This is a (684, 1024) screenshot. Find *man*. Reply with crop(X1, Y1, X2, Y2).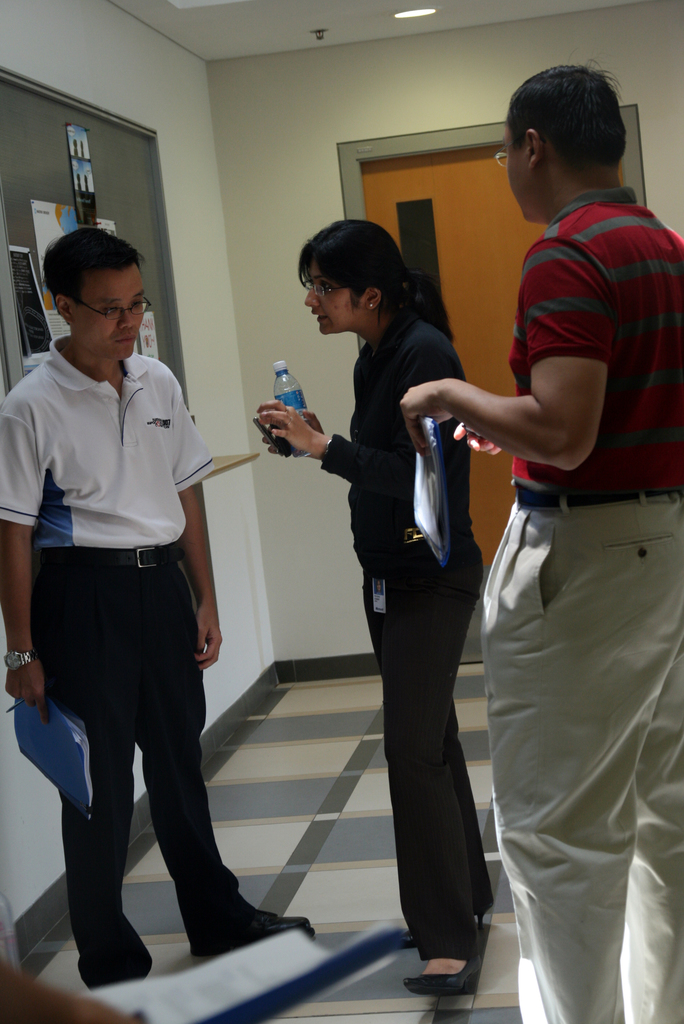
crop(402, 63, 683, 1023).
